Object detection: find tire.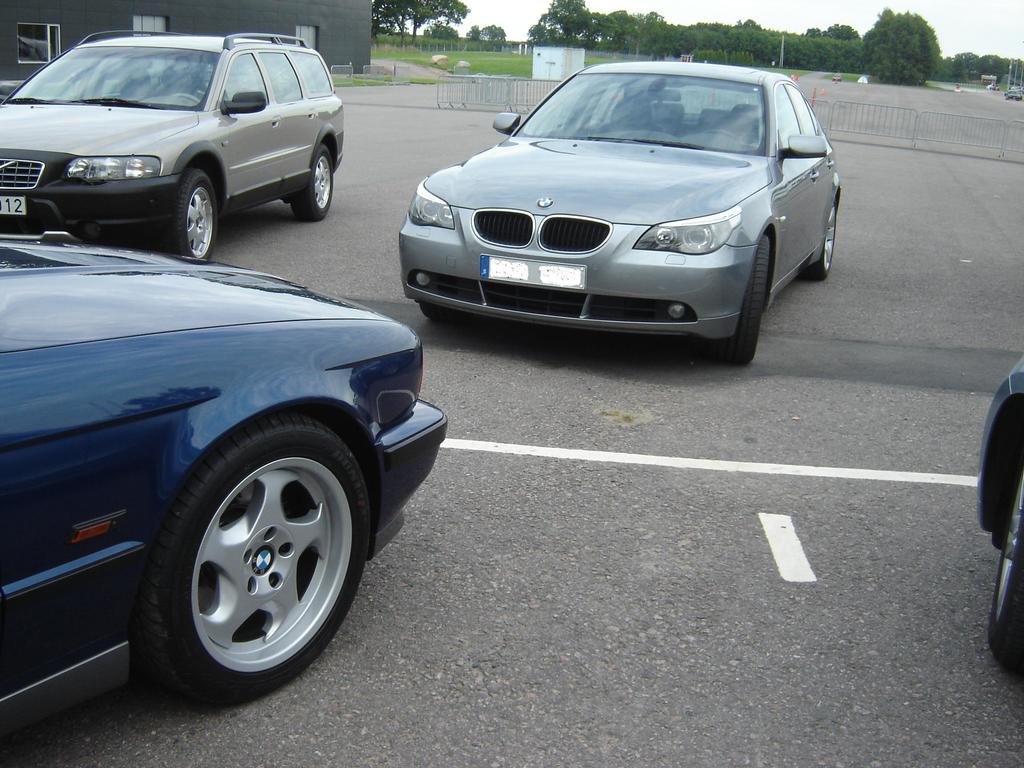
x1=129, y1=411, x2=363, y2=712.
